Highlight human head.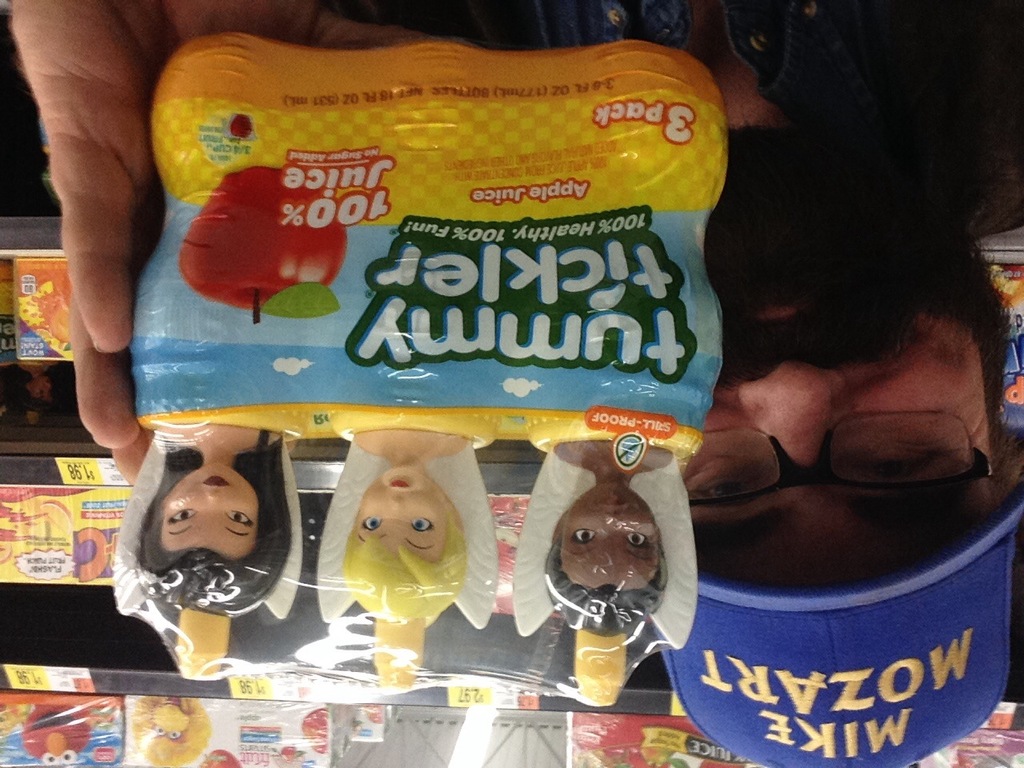
Highlighted region: locate(535, 478, 667, 706).
